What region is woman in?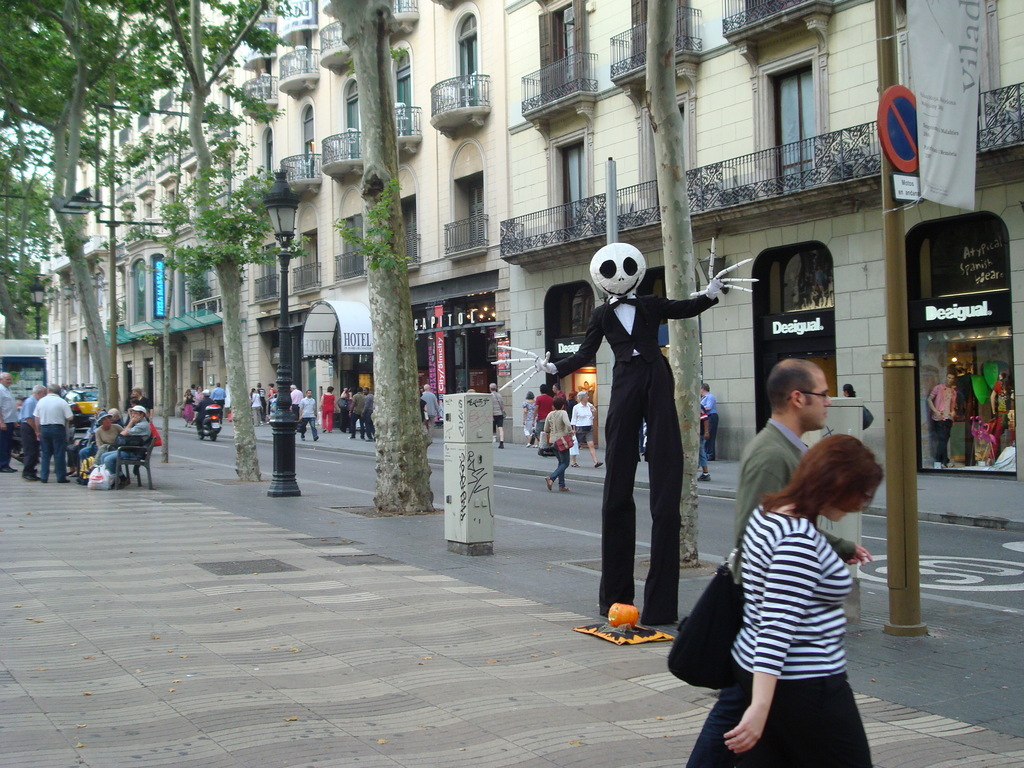
(x1=316, y1=389, x2=334, y2=435).
